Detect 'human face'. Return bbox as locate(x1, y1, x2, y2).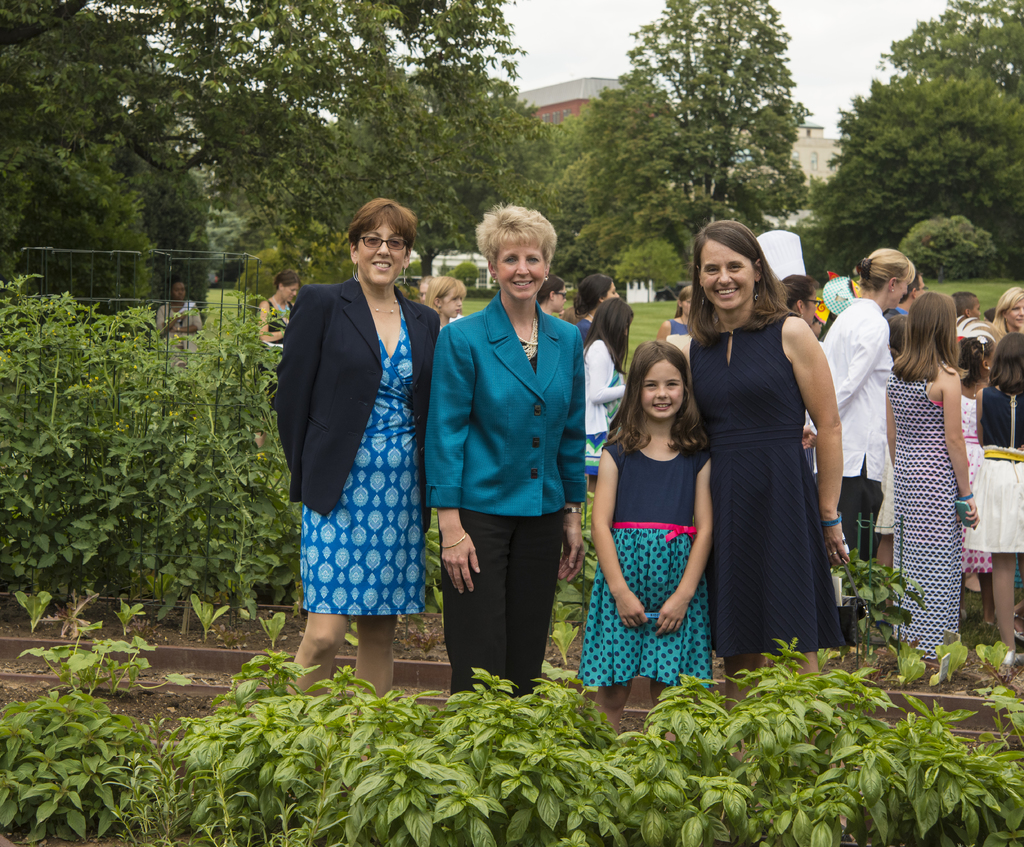
locate(919, 272, 928, 300).
